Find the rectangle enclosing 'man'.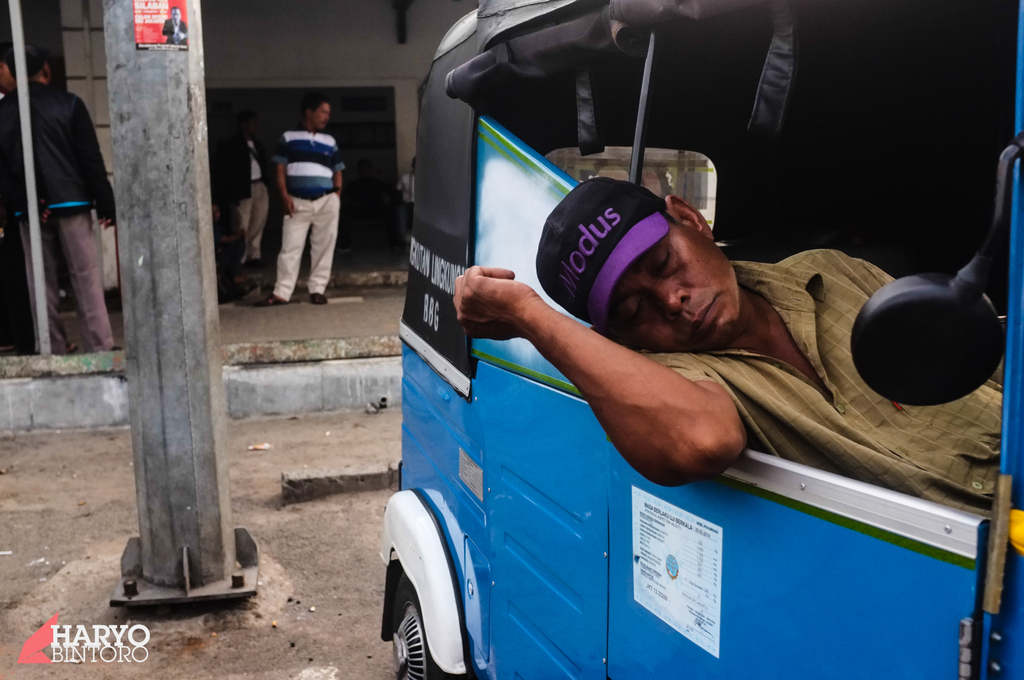
l=0, t=44, r=122, b=360.
